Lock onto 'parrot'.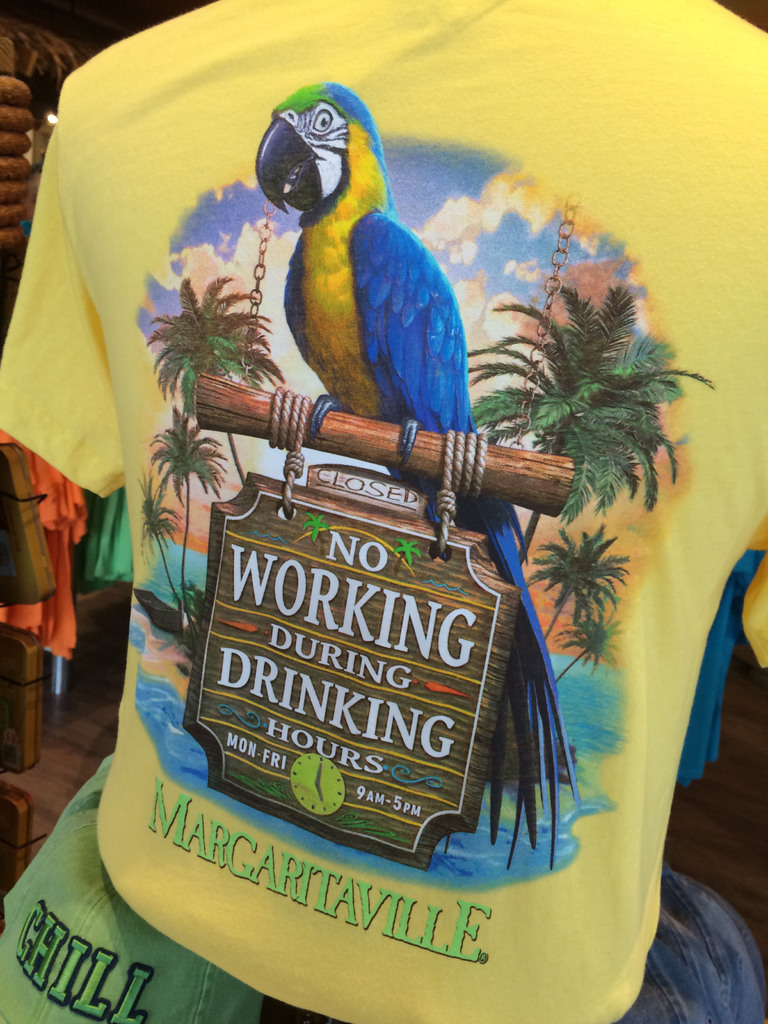
Locked: [x1=256, y1=74, x2=580, y2=872].
